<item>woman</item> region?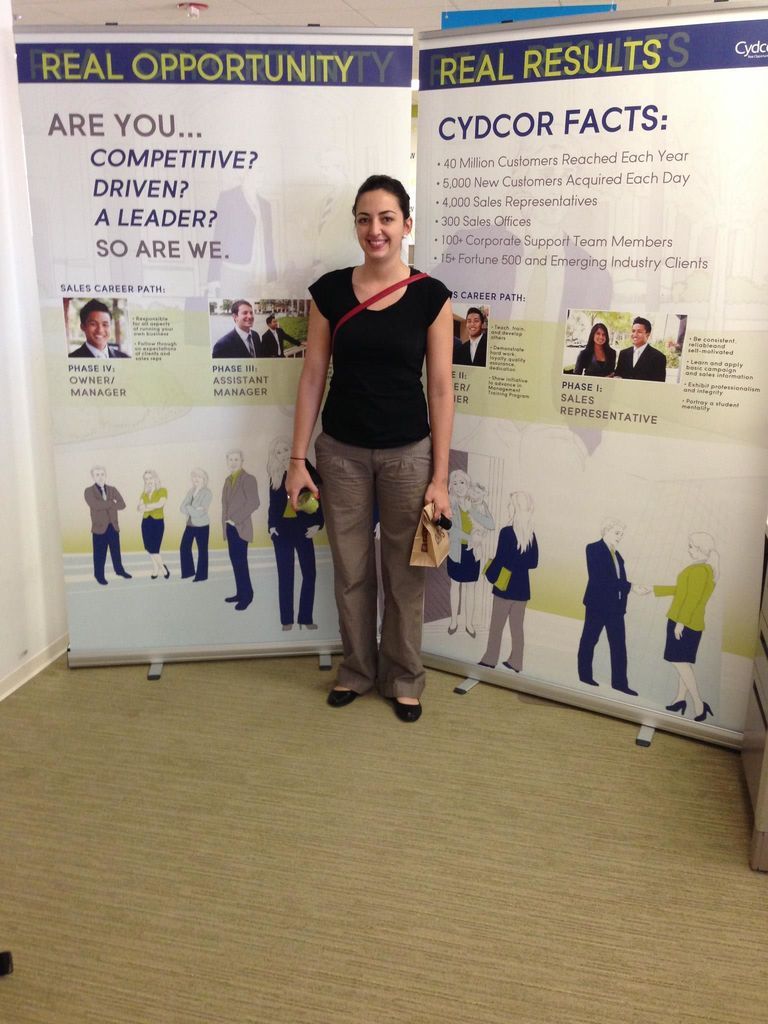
region(566, 328, 618, 378)
